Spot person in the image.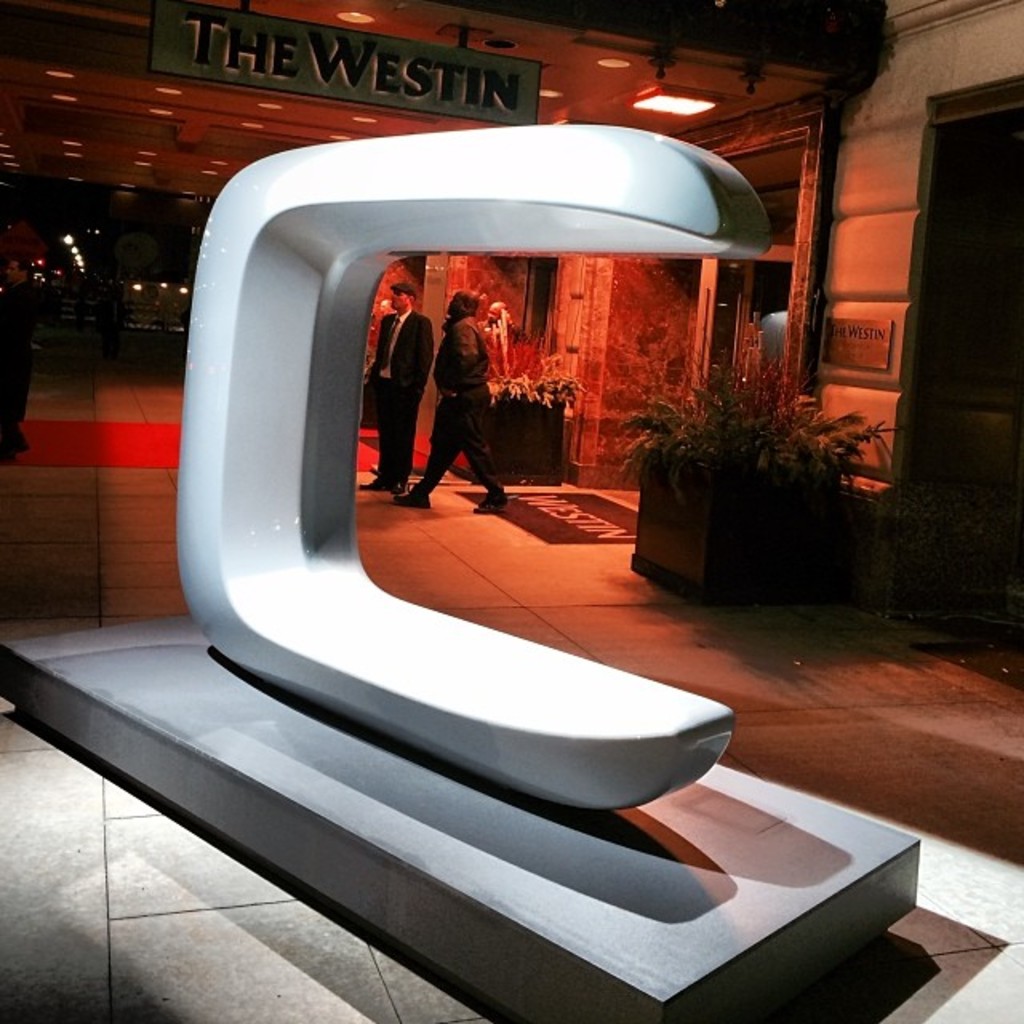
person found at <region>362, 290, 429, 488</region>.
